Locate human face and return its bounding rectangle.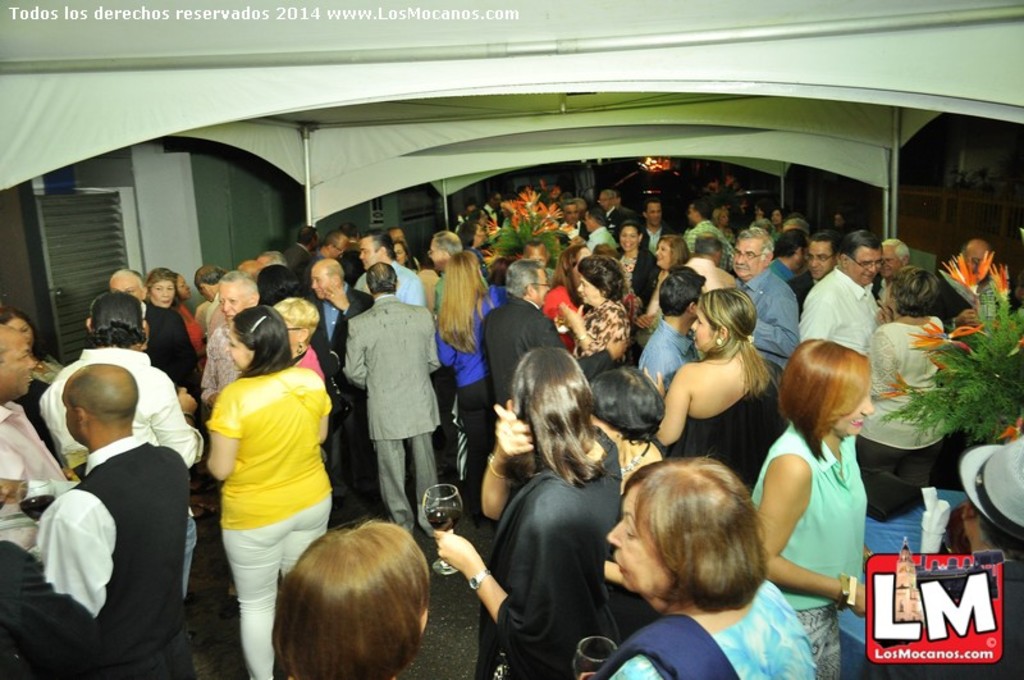
box=[968, 252, 980, 274].
